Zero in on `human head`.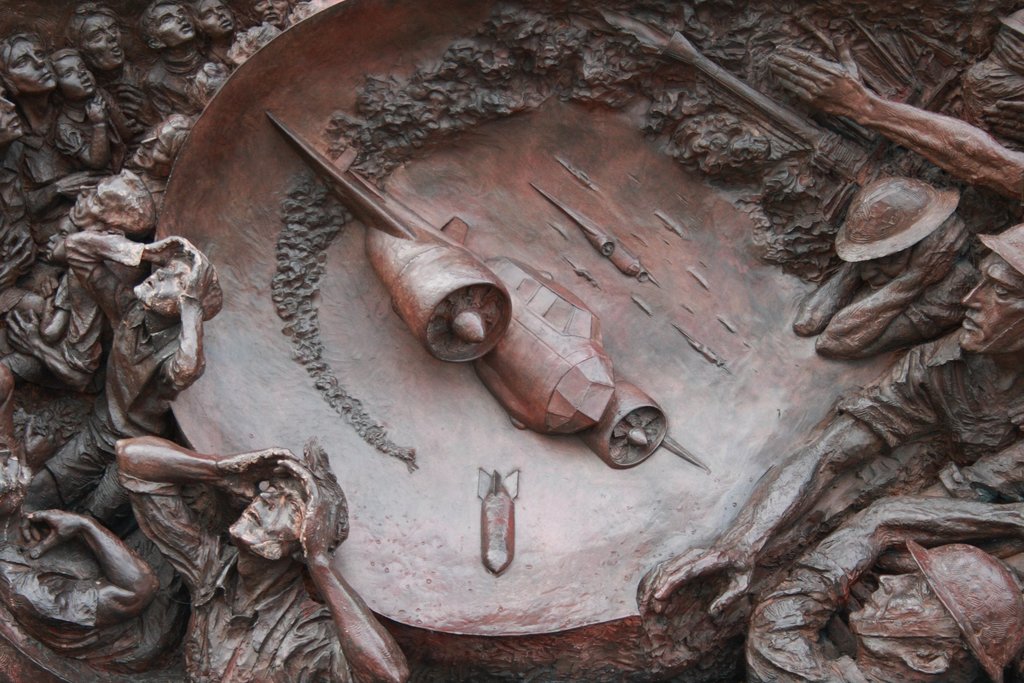
Zeroed in: [x1=249, y1=3, x2=287, y2=32].
